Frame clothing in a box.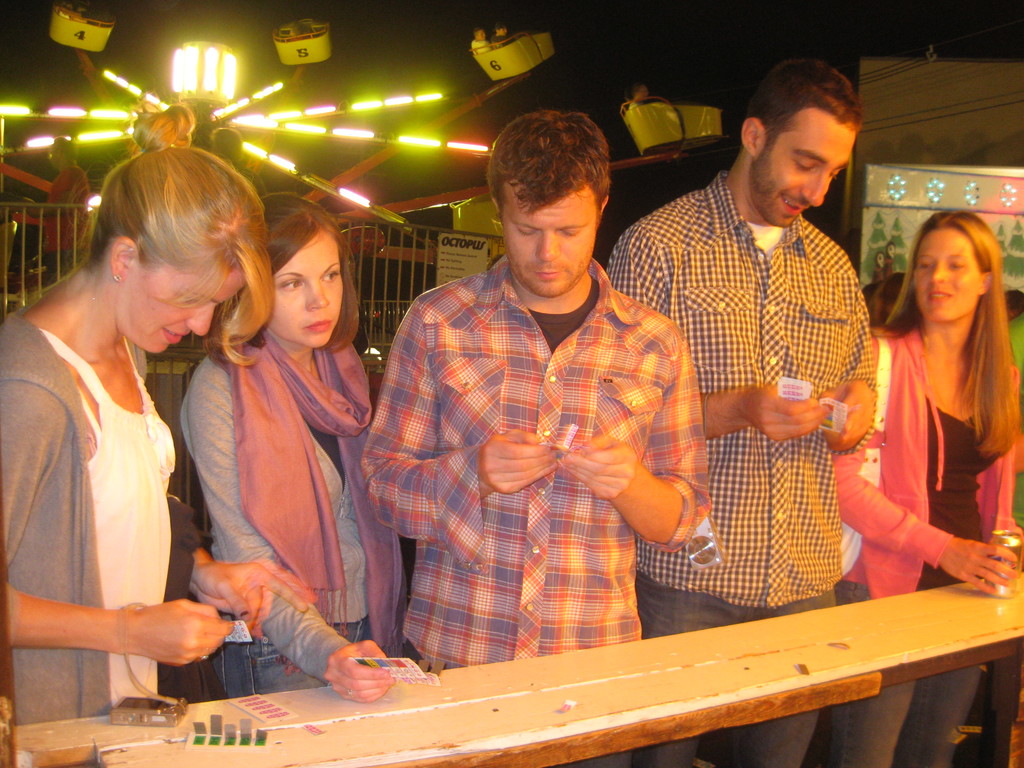
605:167:876:767.
